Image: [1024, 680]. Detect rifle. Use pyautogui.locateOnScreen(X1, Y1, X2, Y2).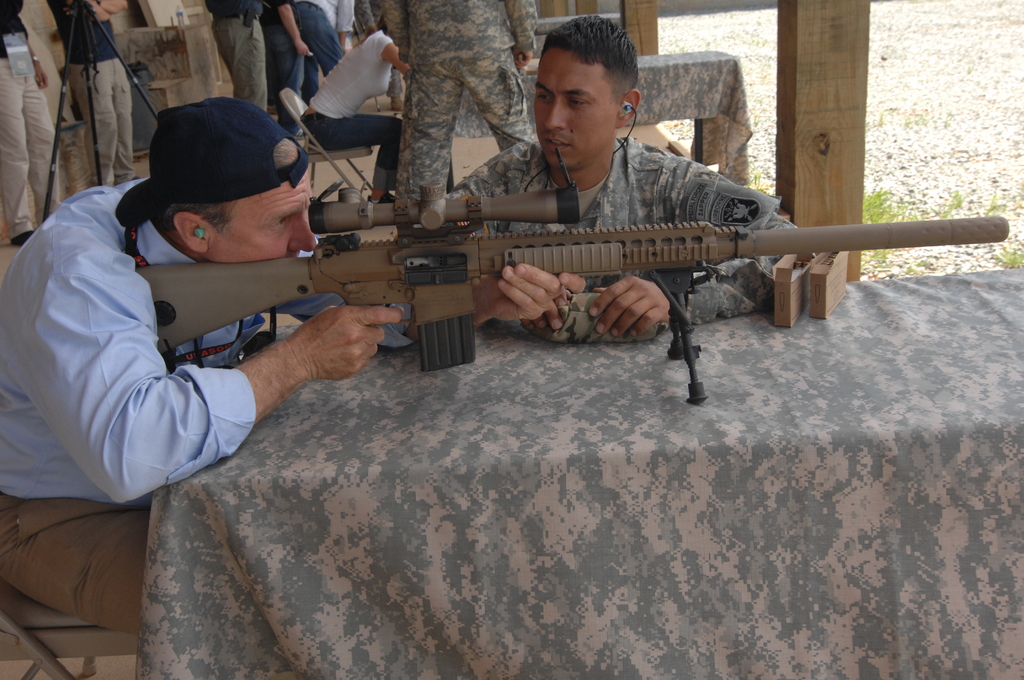
pyautogui.locateOnScreen(136, 149, 1009, 403).
